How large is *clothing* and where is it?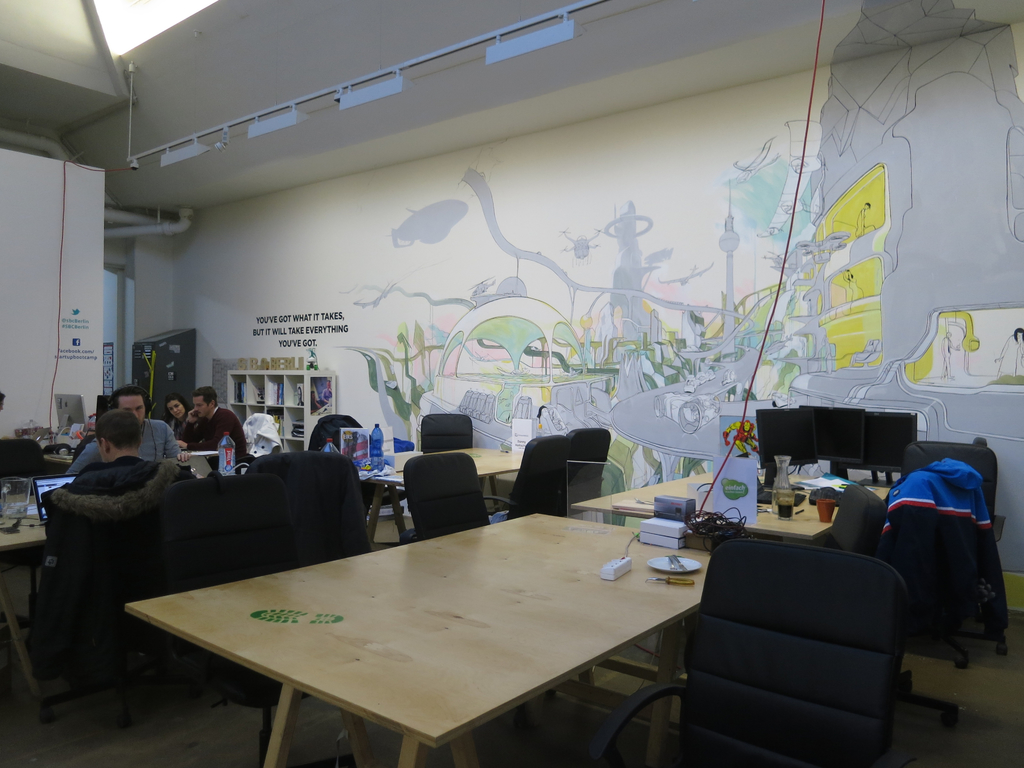
Bounding box: <bbox>31, 457, 195, 680</bbox>.
